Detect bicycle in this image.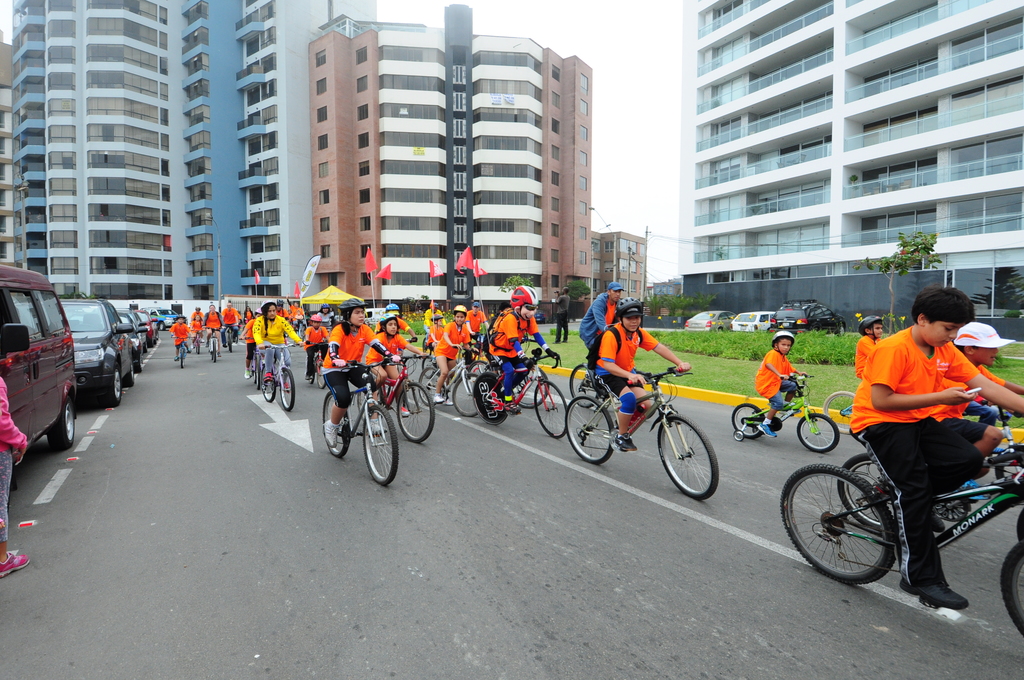
Detection: detection(465, 353, 558, 403).
